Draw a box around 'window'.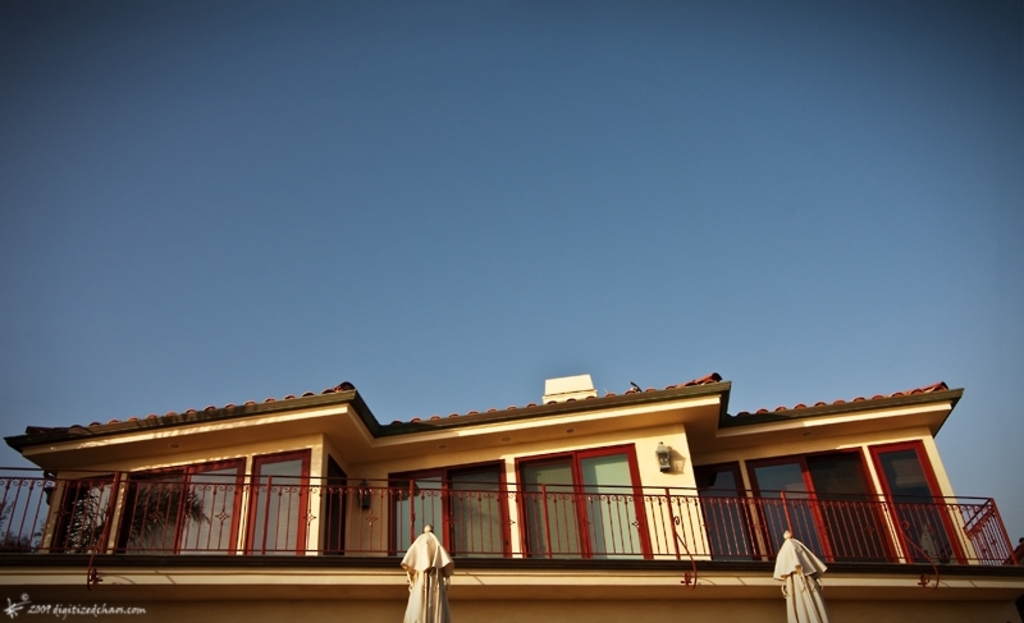
<box>247,450,311,558</box>.
